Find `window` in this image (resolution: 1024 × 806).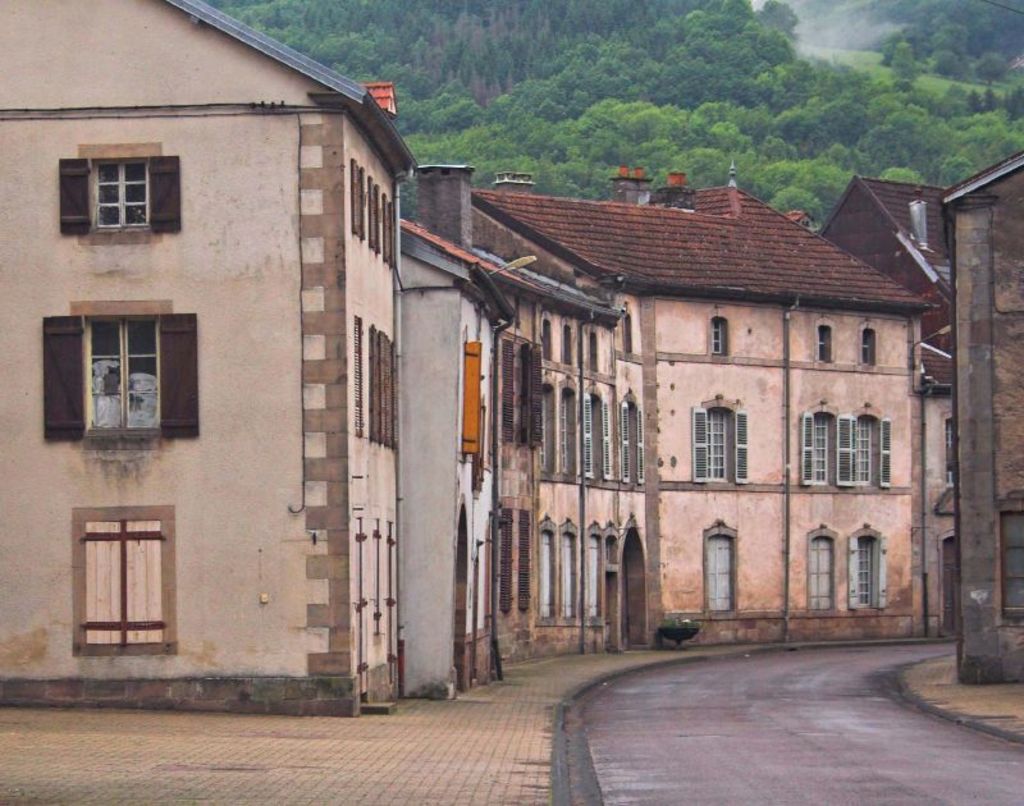
<box>499,509,509,618</box>.
